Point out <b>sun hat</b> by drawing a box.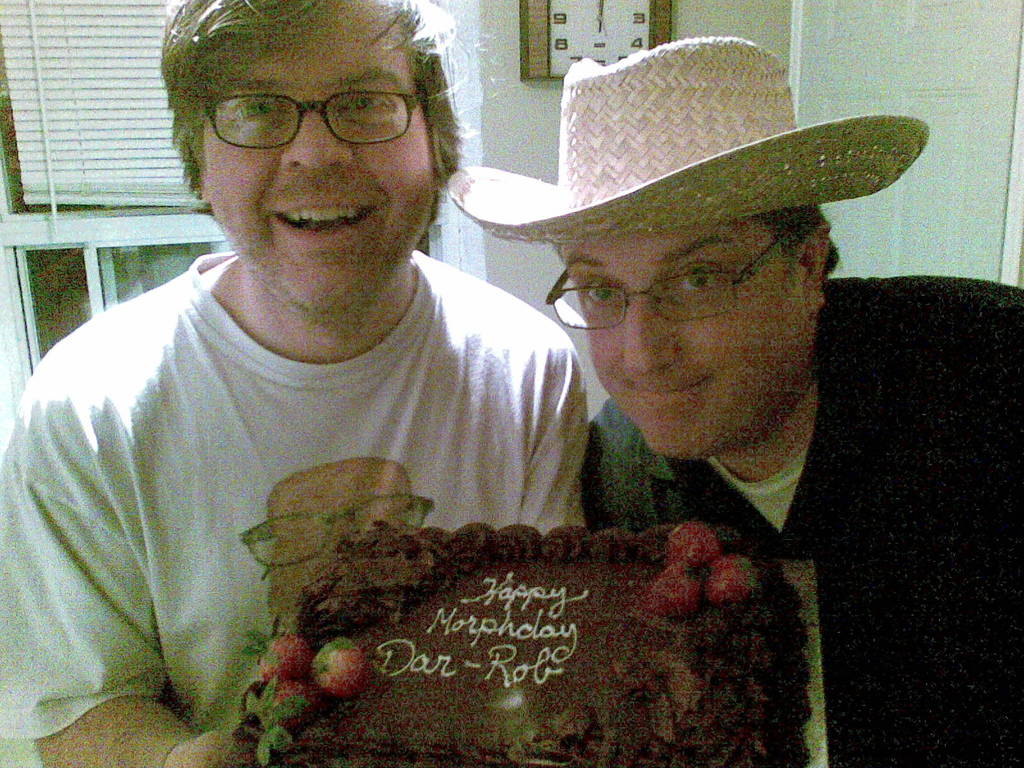
440/38/934/259.
